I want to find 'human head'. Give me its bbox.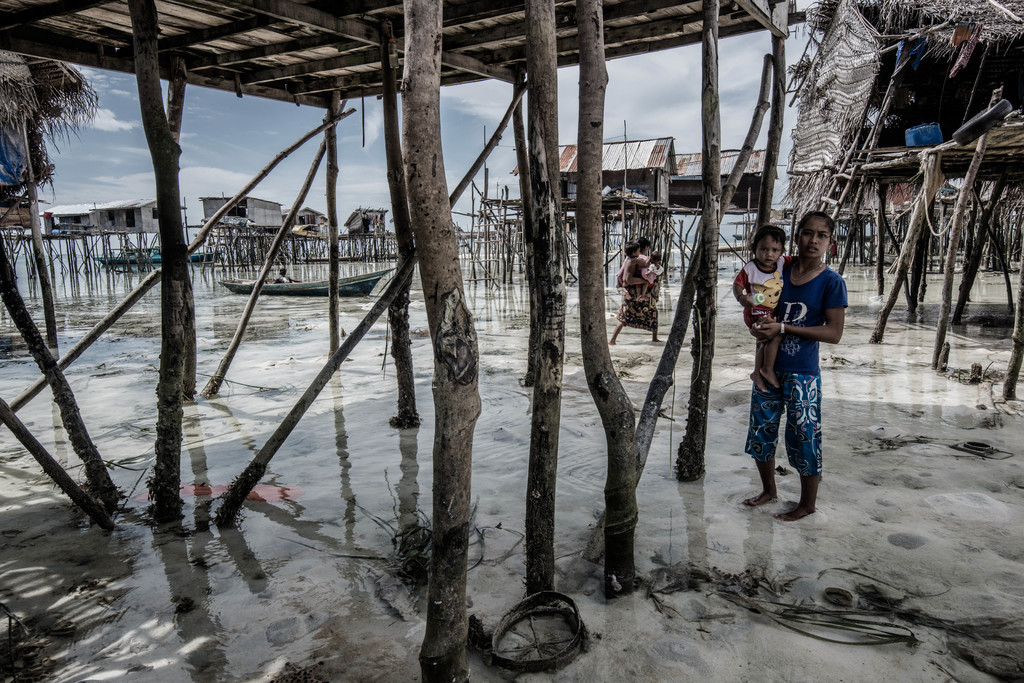
bbox(647, 249, 662, 265).
